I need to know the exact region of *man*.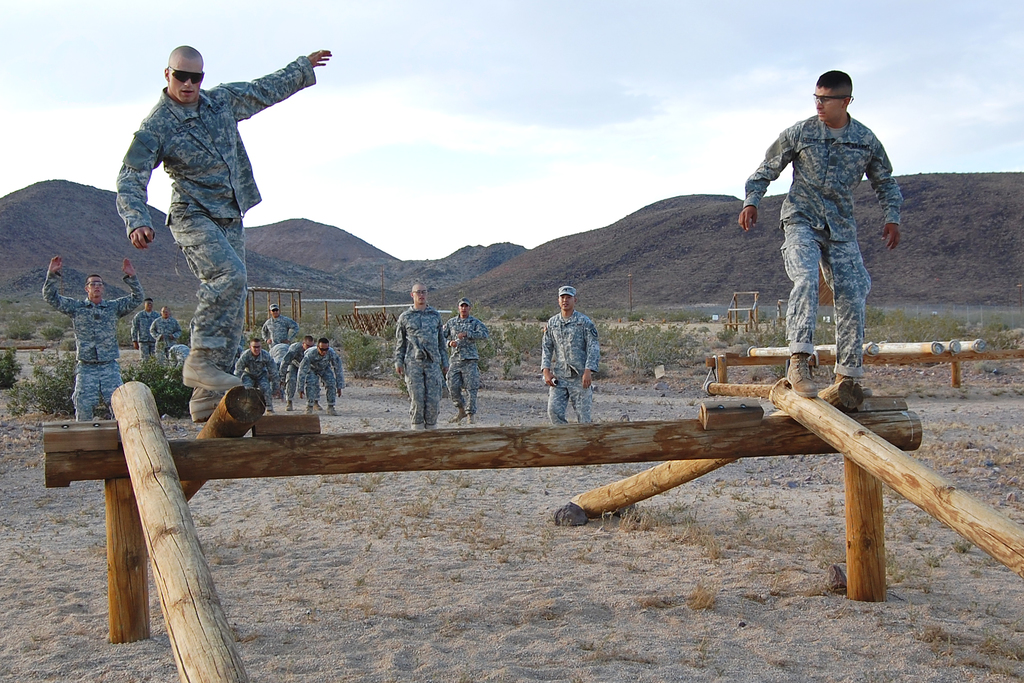
Region: Rect(44, 258, 147, 424).
